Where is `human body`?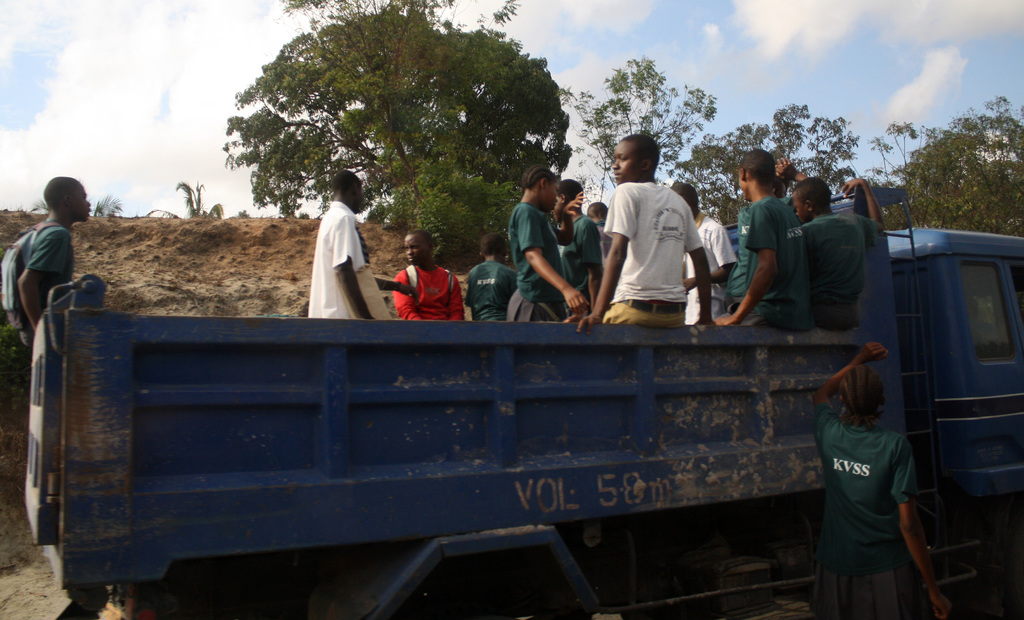
locate(714, 194, 811, 330).
